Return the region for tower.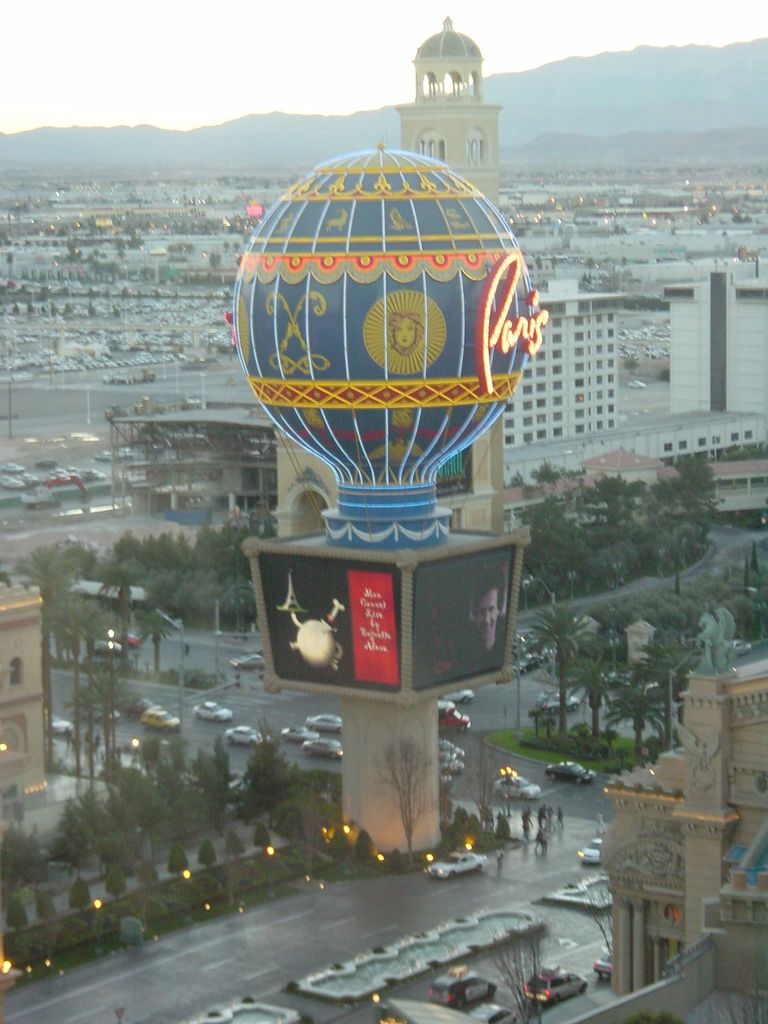
bbox=(398, 12, 506, 212).
